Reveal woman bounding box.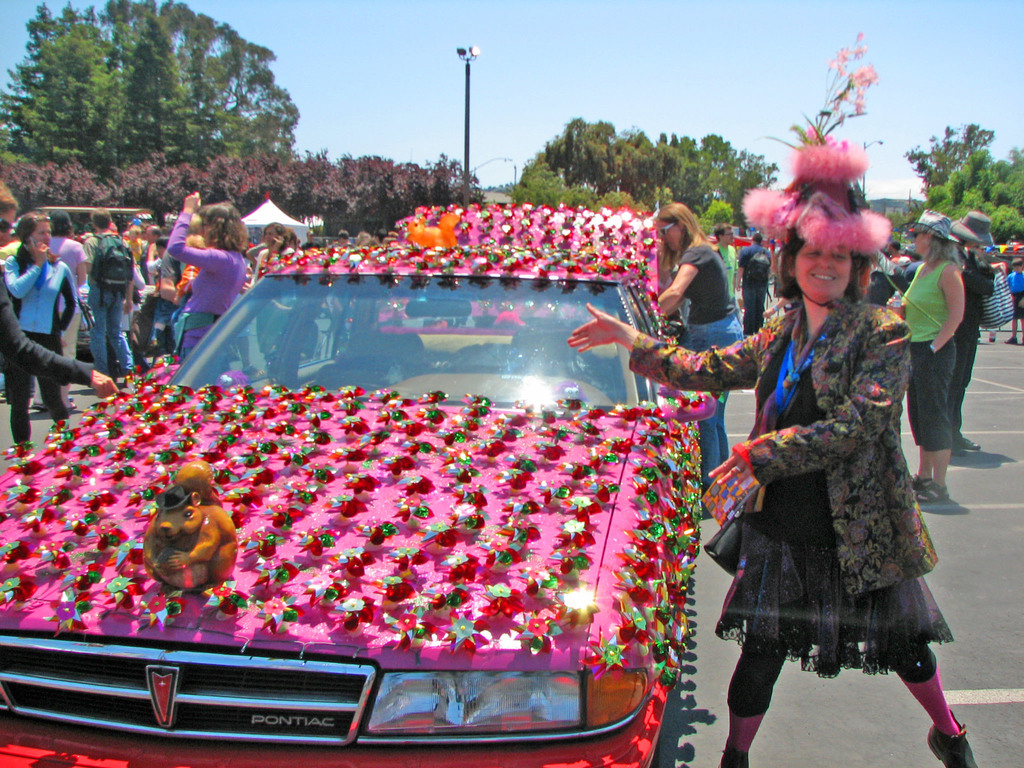
Revealed: region(4, 212, 79, 458).
